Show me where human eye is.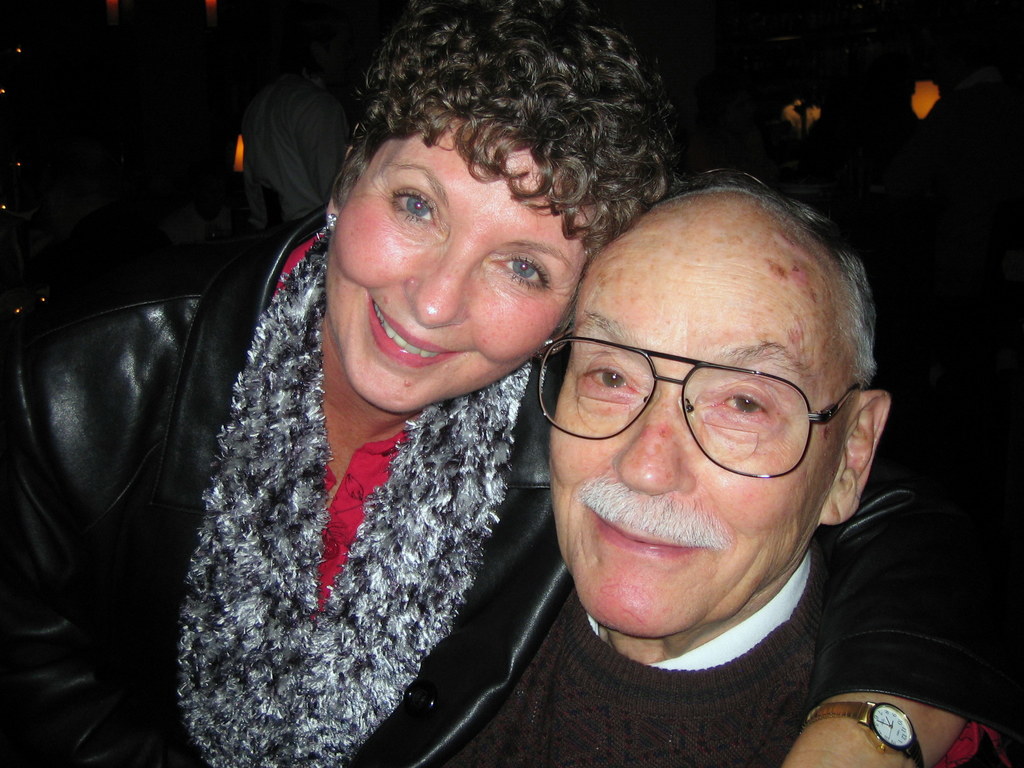
human eye is at left=489, top=257, right=555, bottom=294.
